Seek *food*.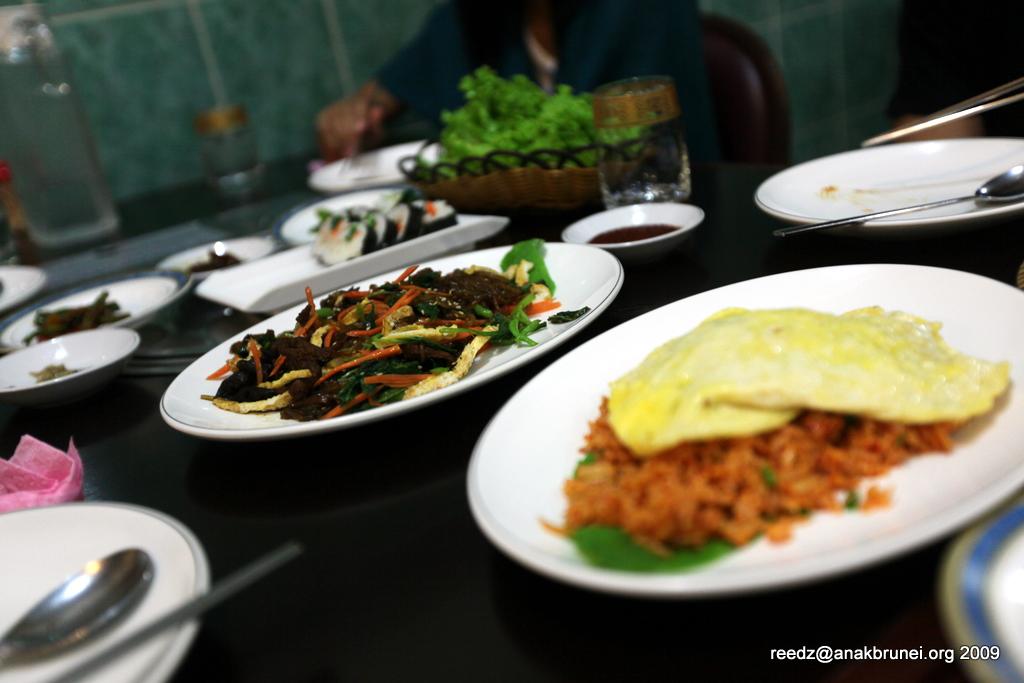
BBox(197, 238, 590, 420).
